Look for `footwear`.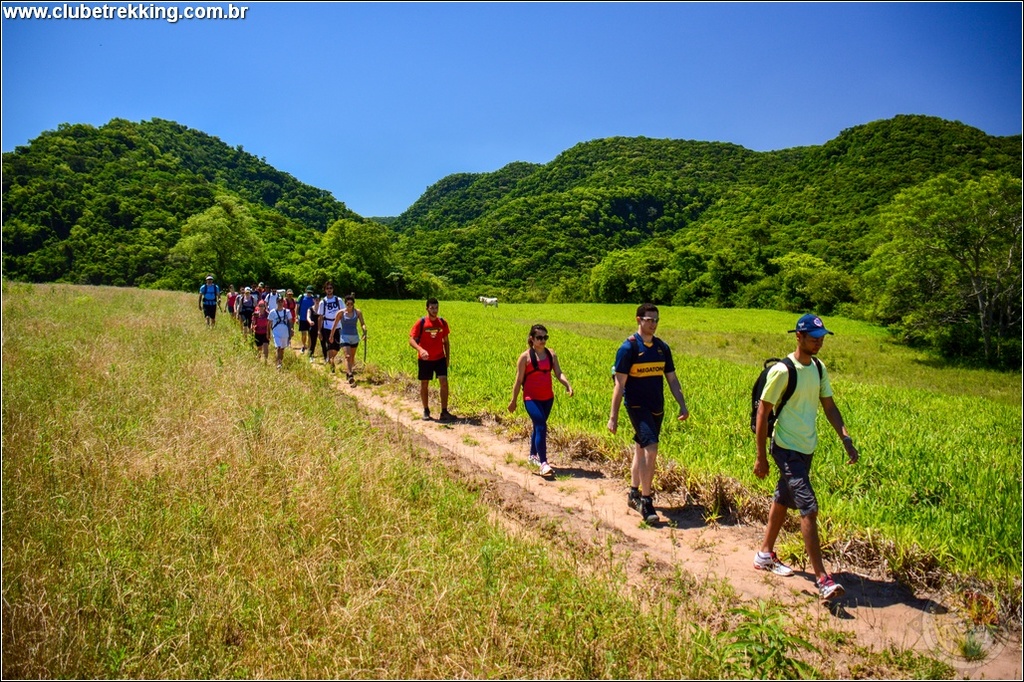
Found: 273:354:286:369.
